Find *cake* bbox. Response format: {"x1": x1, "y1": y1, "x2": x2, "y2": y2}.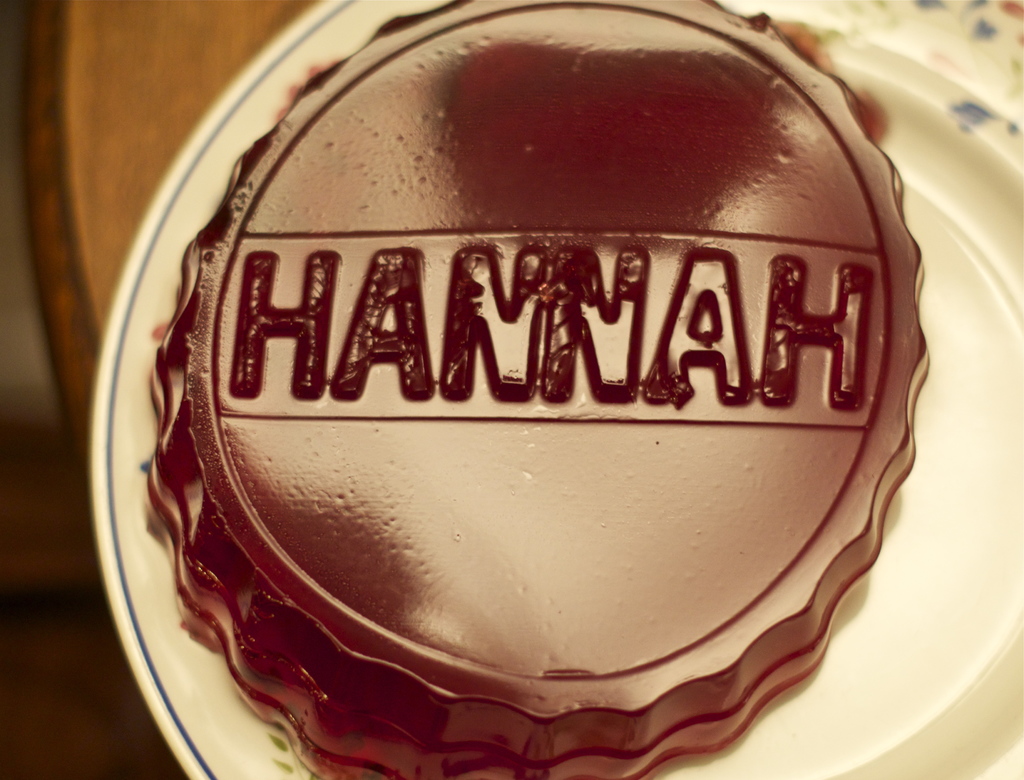
{"x1": 129, "y1": 0, "x2": 939, "y2": 779}.
